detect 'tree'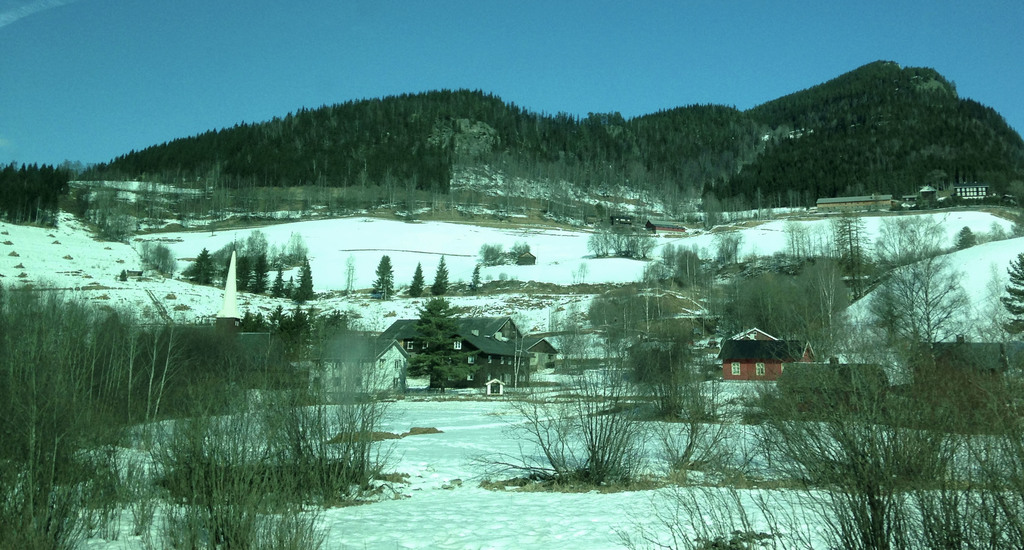
locate(700, 179, 727, 212)
